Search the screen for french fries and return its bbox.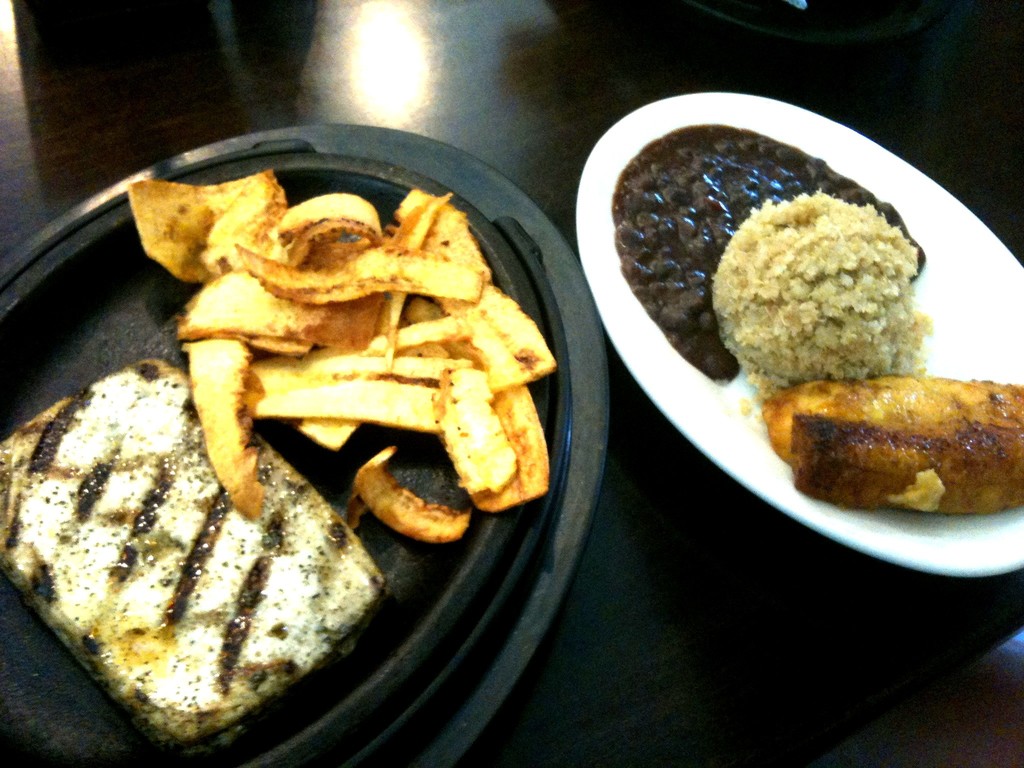
Found: [127,195,571,532].
